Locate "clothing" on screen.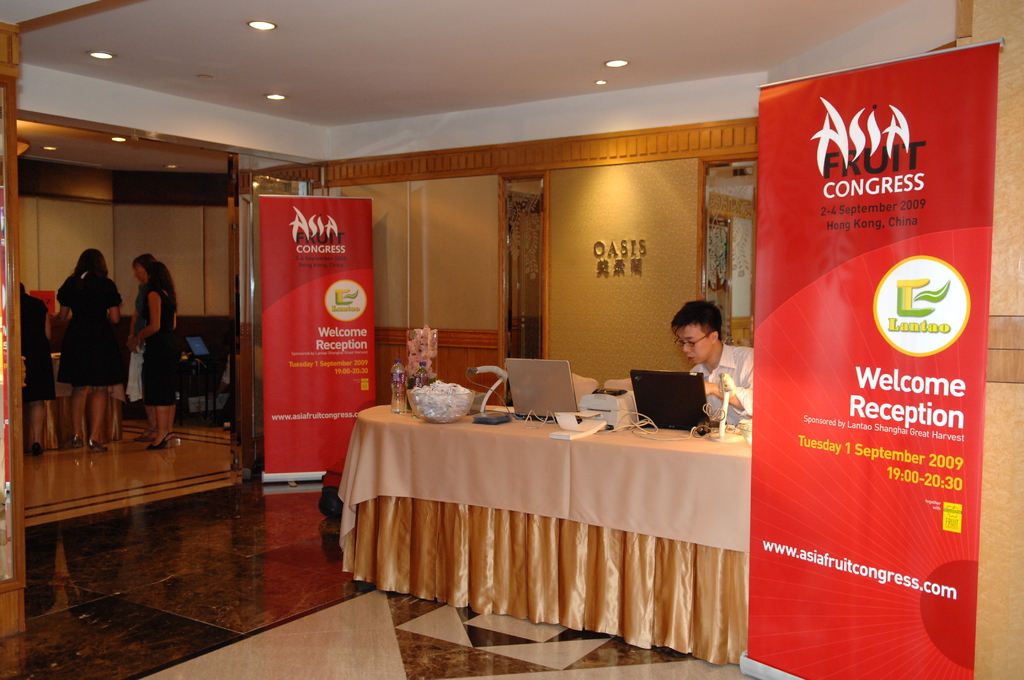
On screen at bbox=[124, 286, 143, 401].
